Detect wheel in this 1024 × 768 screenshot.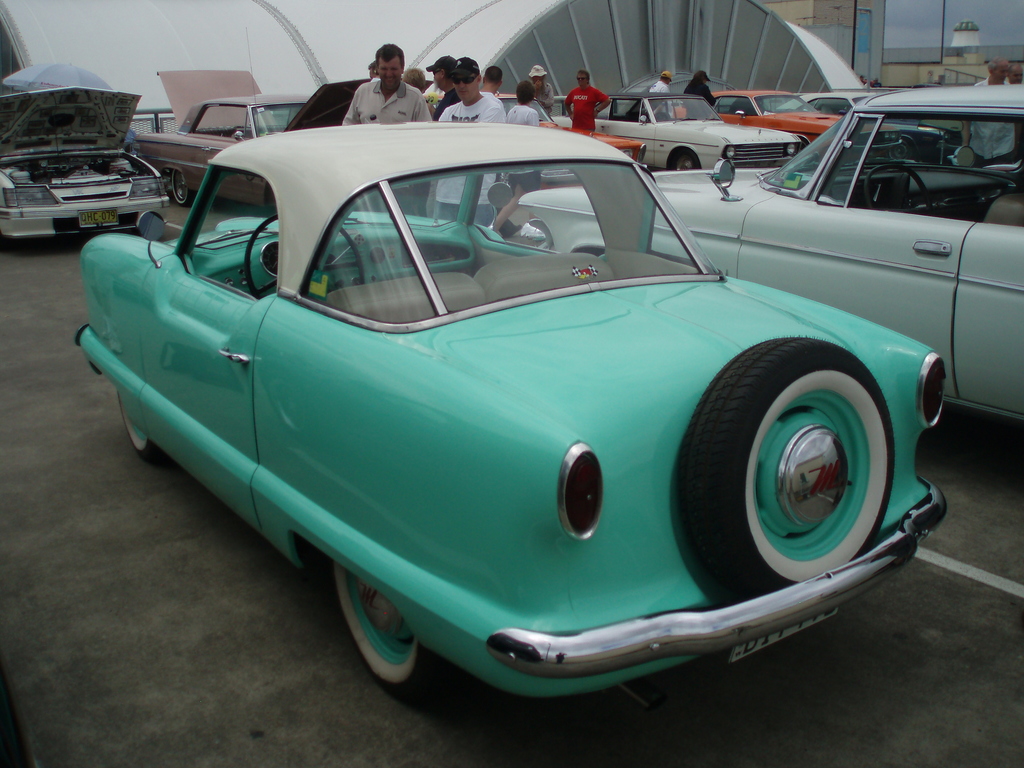
Detection: detection(172, 172, 192, 204).
